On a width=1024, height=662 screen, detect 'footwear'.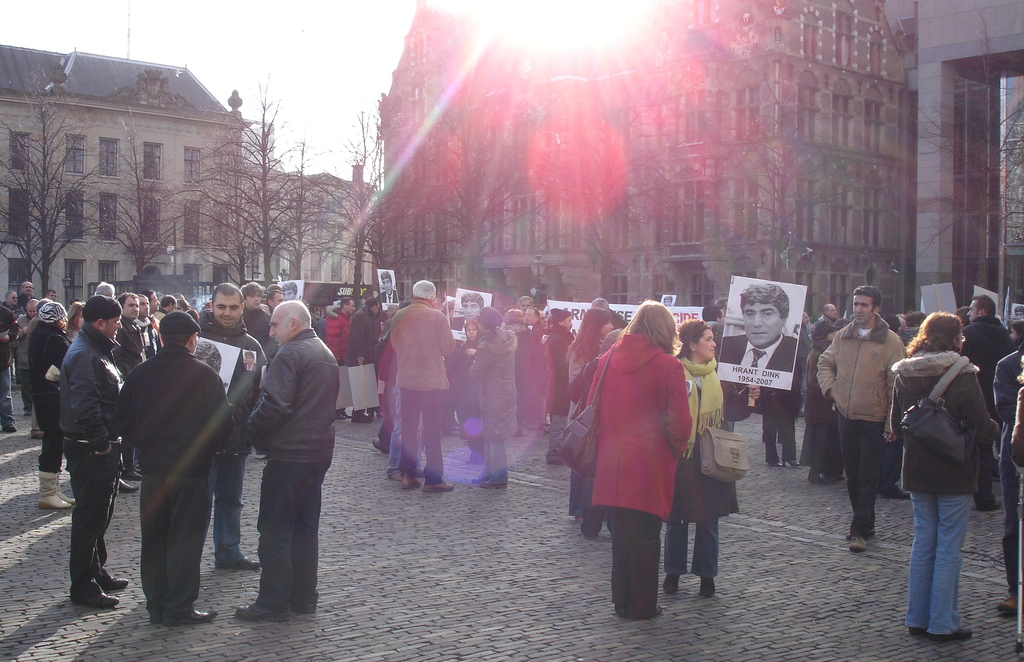
<region>425, 480, 455, 493</region>.
